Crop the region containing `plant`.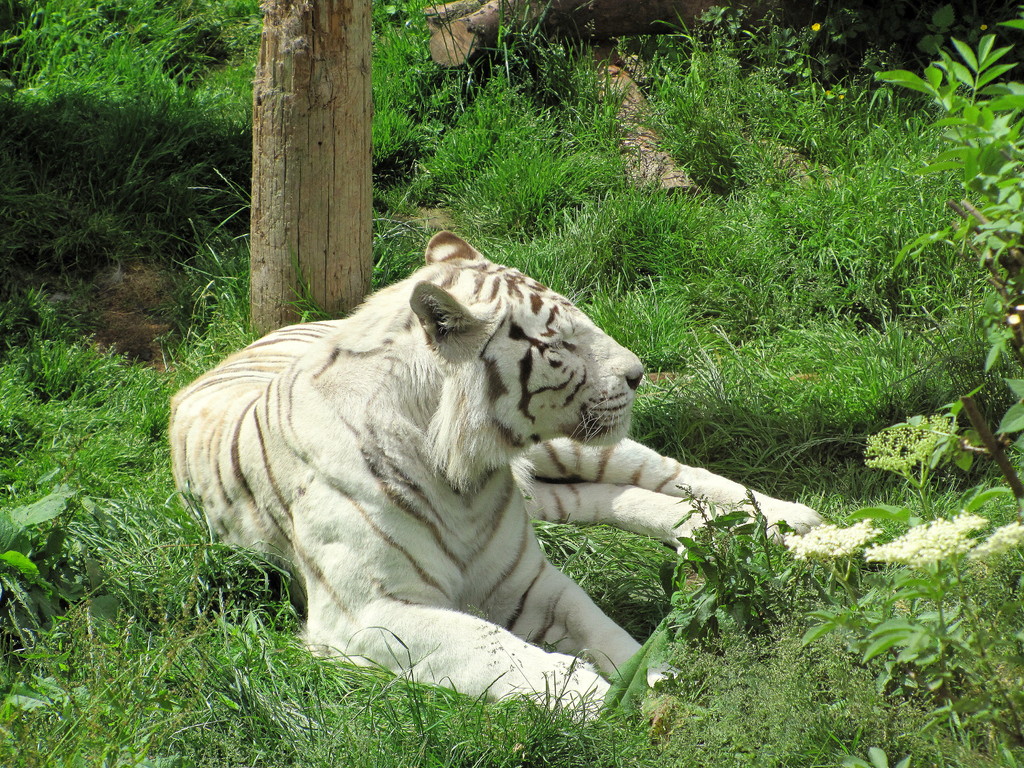
Crop region: select_region(794, 540, 1023, 767).
